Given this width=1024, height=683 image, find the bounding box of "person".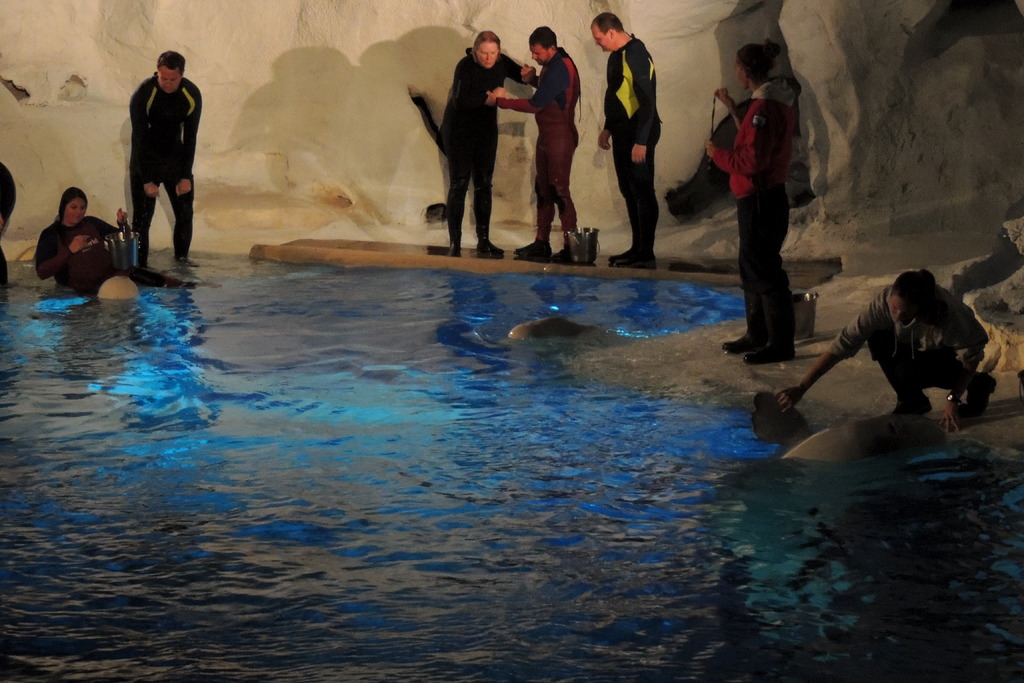
(x1=439, y1=31, x2=538, y2=258).
